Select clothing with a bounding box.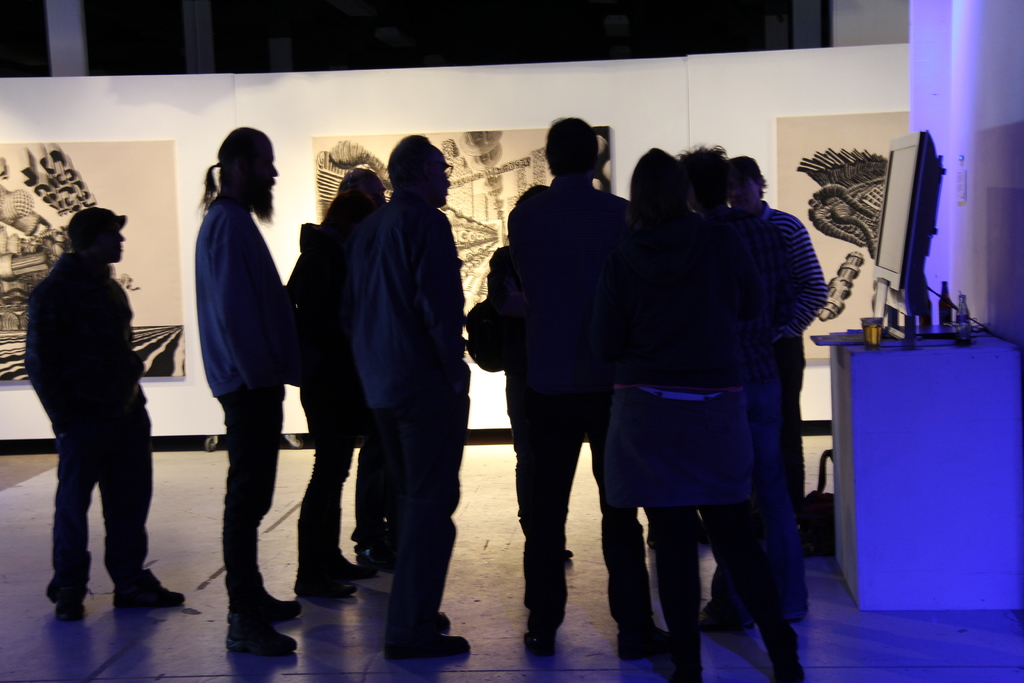
(x1=194, y1=197, x2=289, y2=603).
